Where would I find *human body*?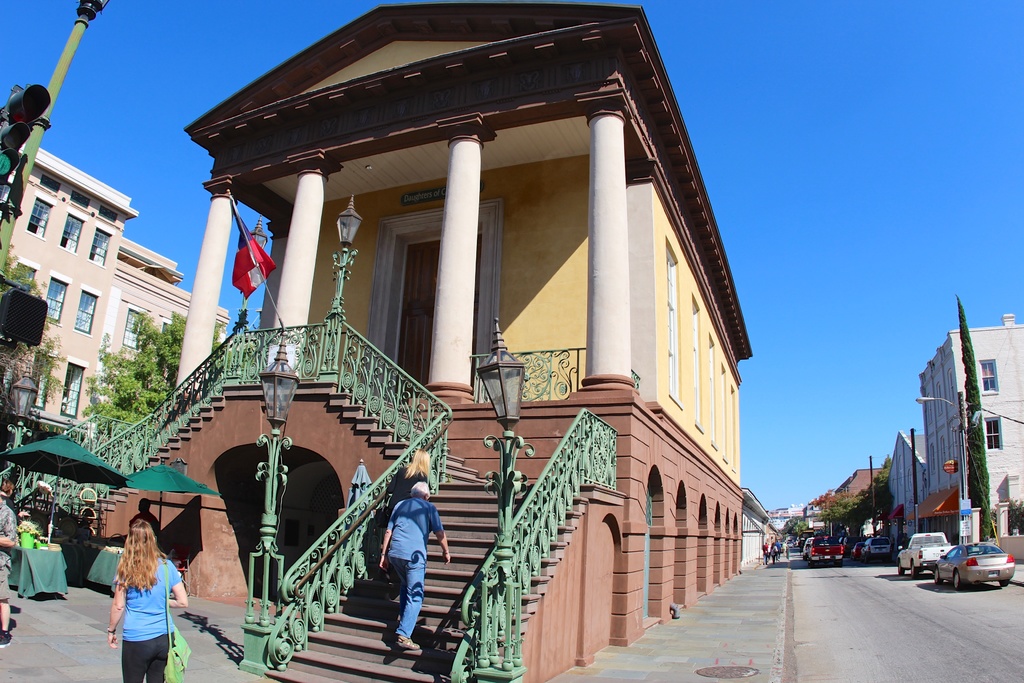
At (left=378, top=482, right=449, bottom=648).
